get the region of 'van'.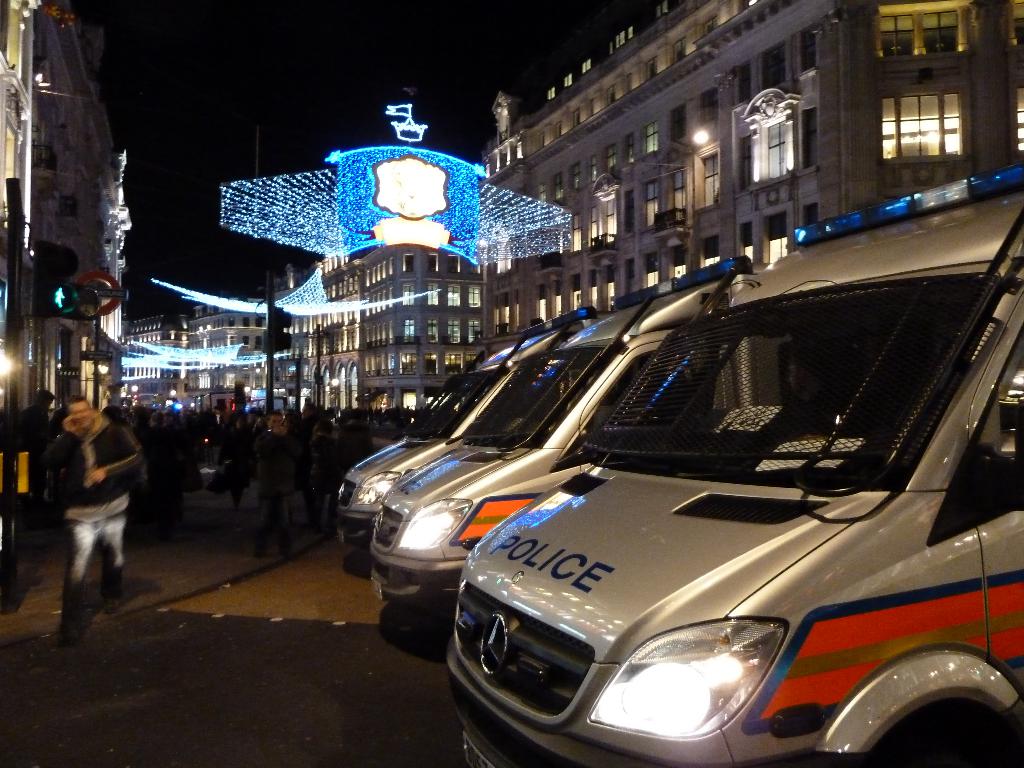
crop(334, 304, 614, 550).
